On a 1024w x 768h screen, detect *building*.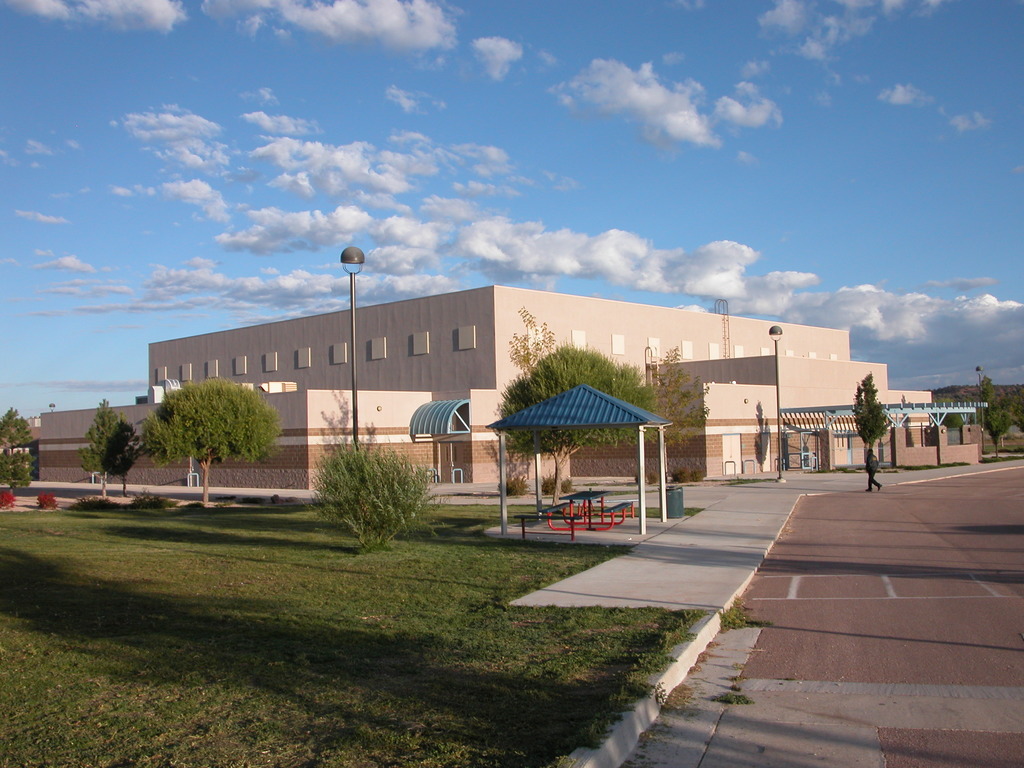
BBox(0, 280, 982, 478).
